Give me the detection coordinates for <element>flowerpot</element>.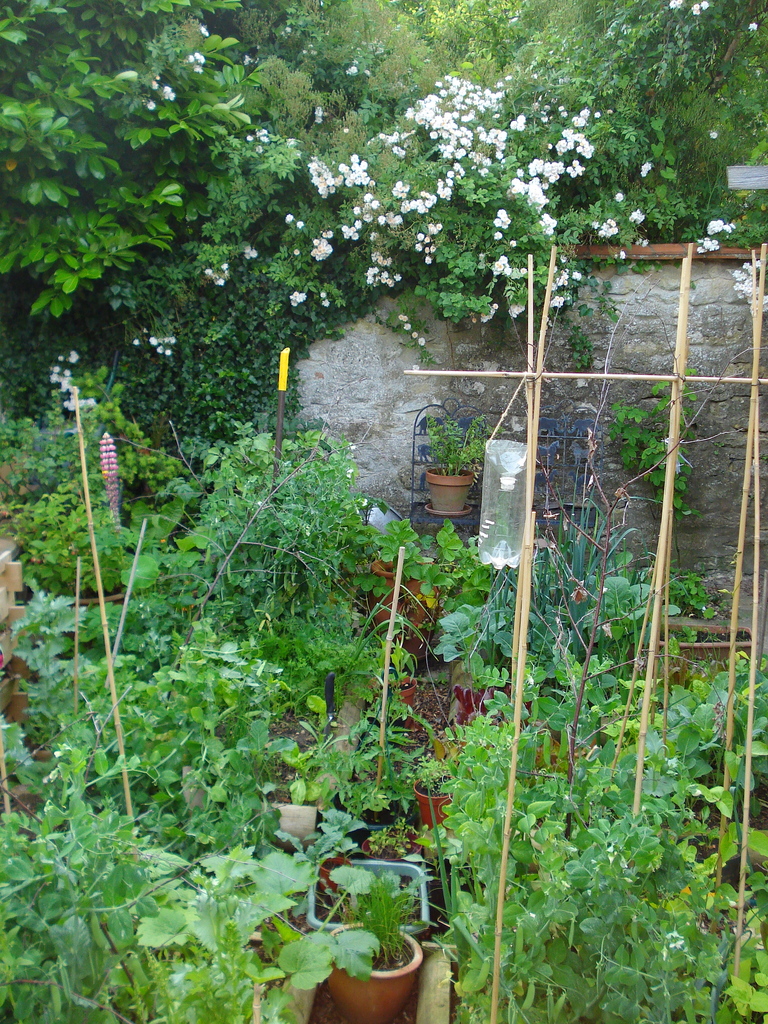
[left=327, top=915, right=424, bottom=1022].
